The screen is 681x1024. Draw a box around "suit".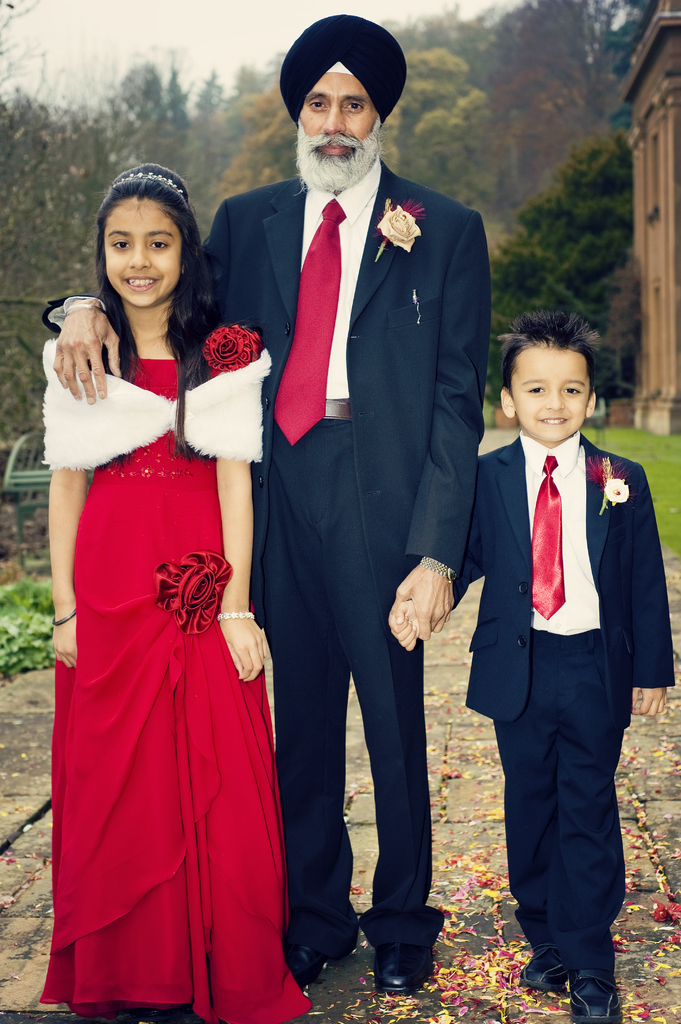
box(43, 154, 493, 956).
